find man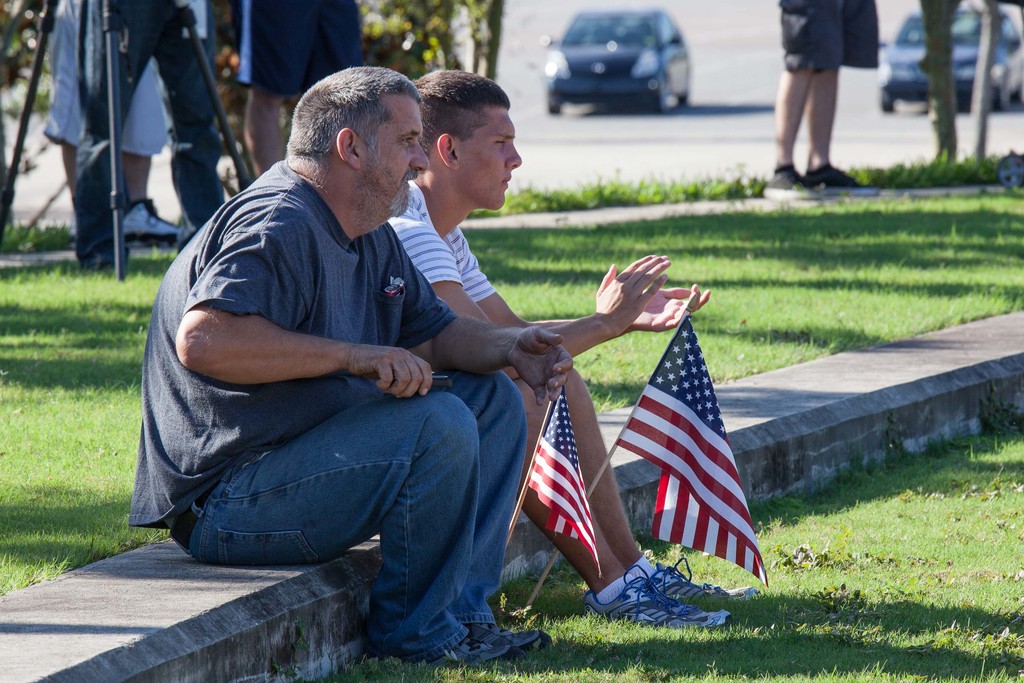
[x1=758, y1=0, x2=882, y2=204]
